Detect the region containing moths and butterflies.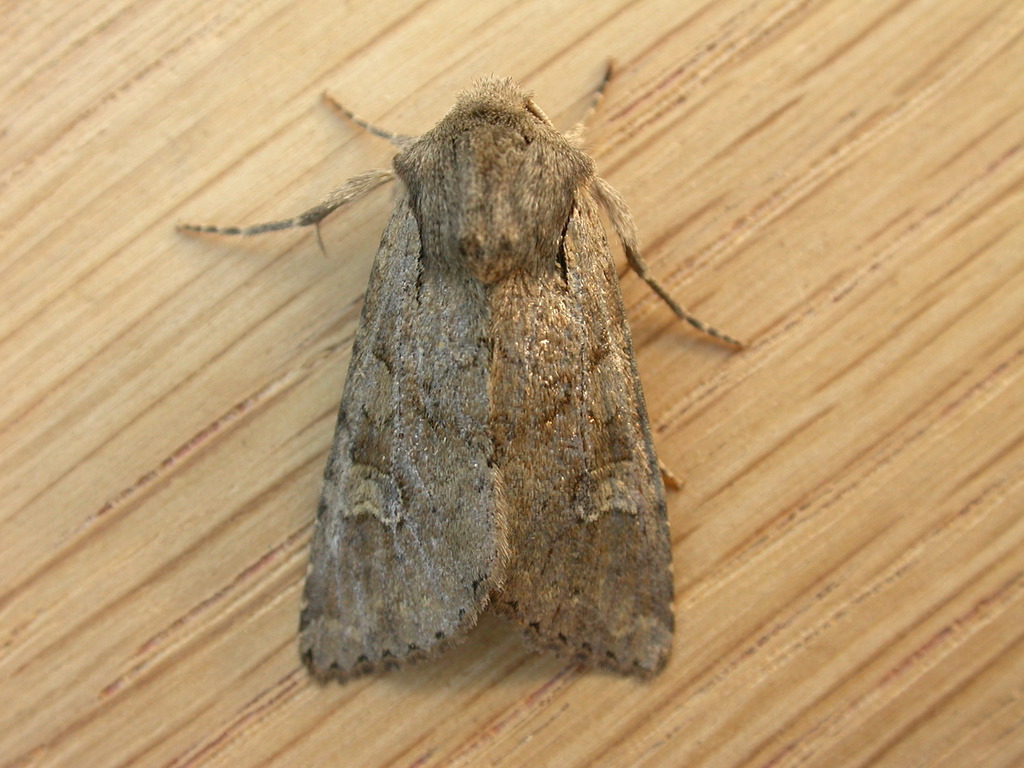
173,52,755,683.
